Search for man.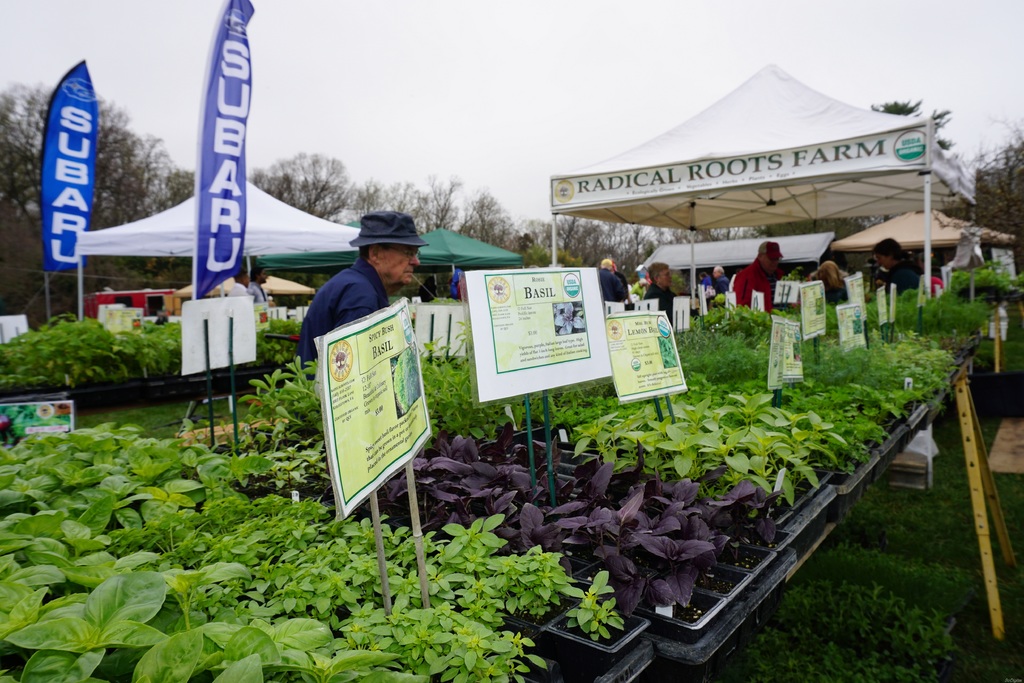
Found at locate(227, 270, 251, 294).
